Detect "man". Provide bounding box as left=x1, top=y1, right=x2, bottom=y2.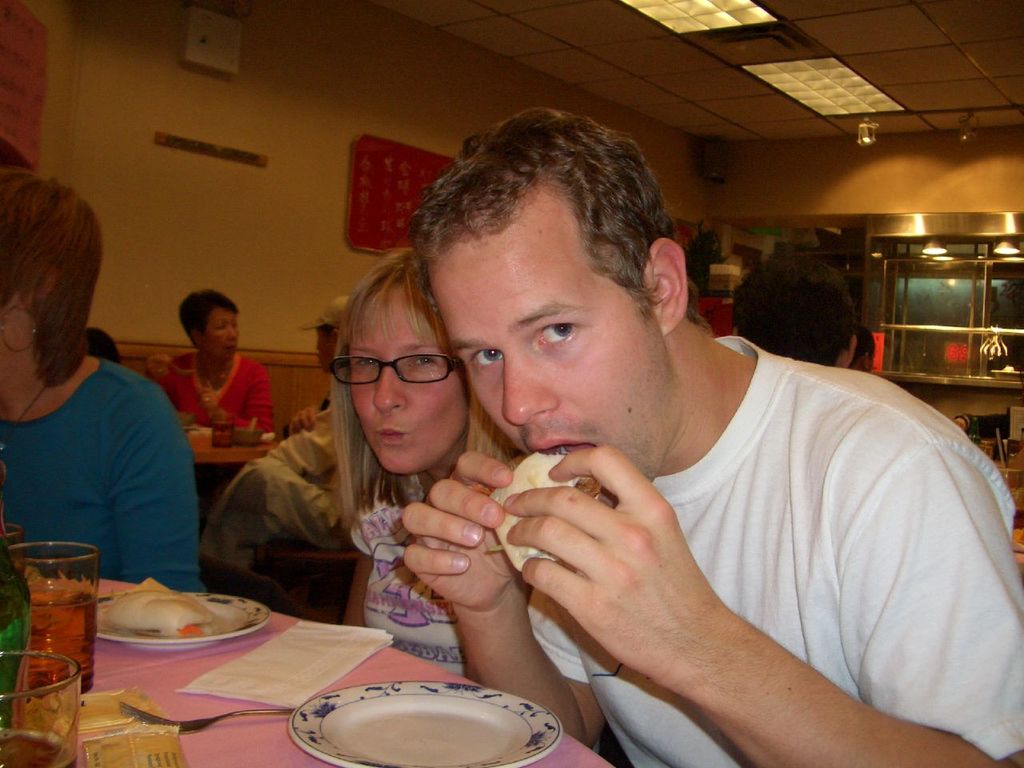
left=722, top=247, right=855, bottom=375.
